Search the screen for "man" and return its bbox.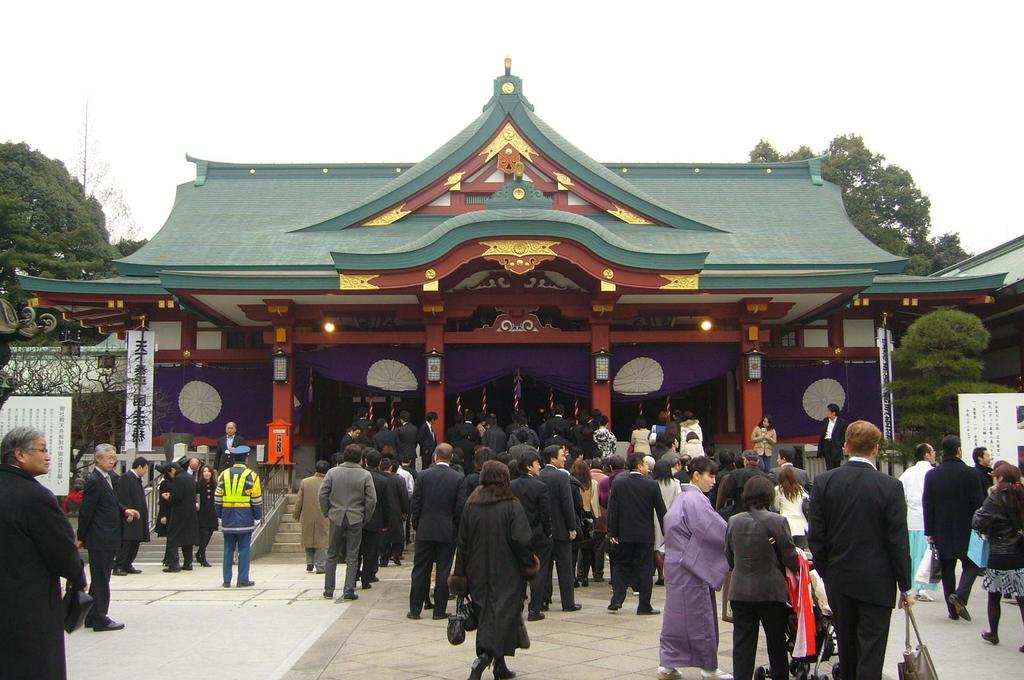
Found: {"x1": 72, "y1": 443, "x2": 142, "y2": 629}.
